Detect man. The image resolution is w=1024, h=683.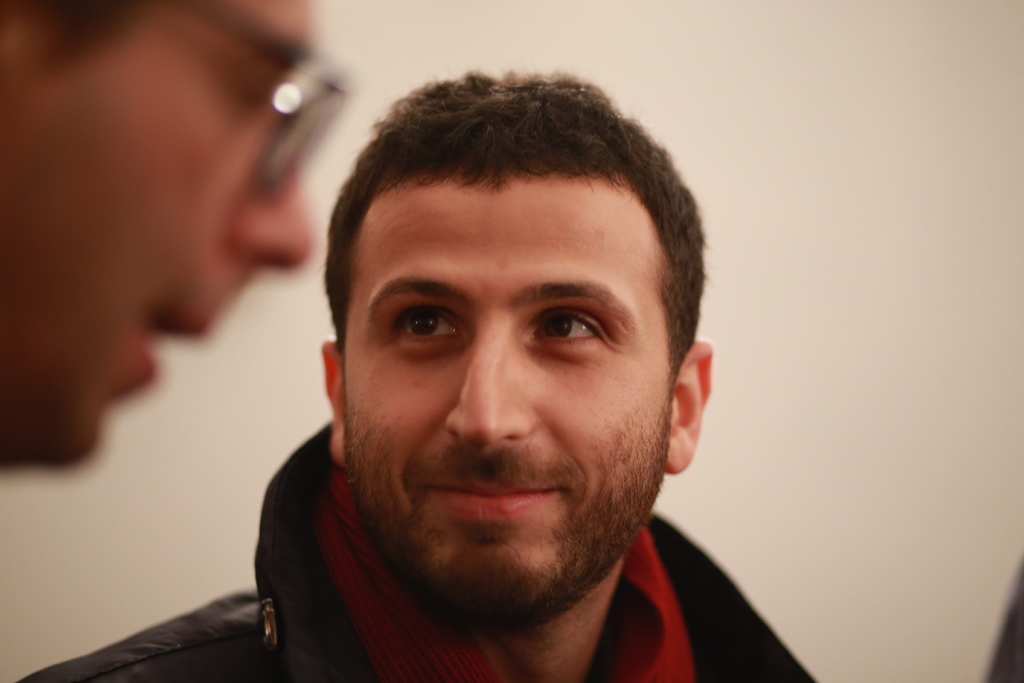
(left=163, top=79, right=865, bottom=682).
